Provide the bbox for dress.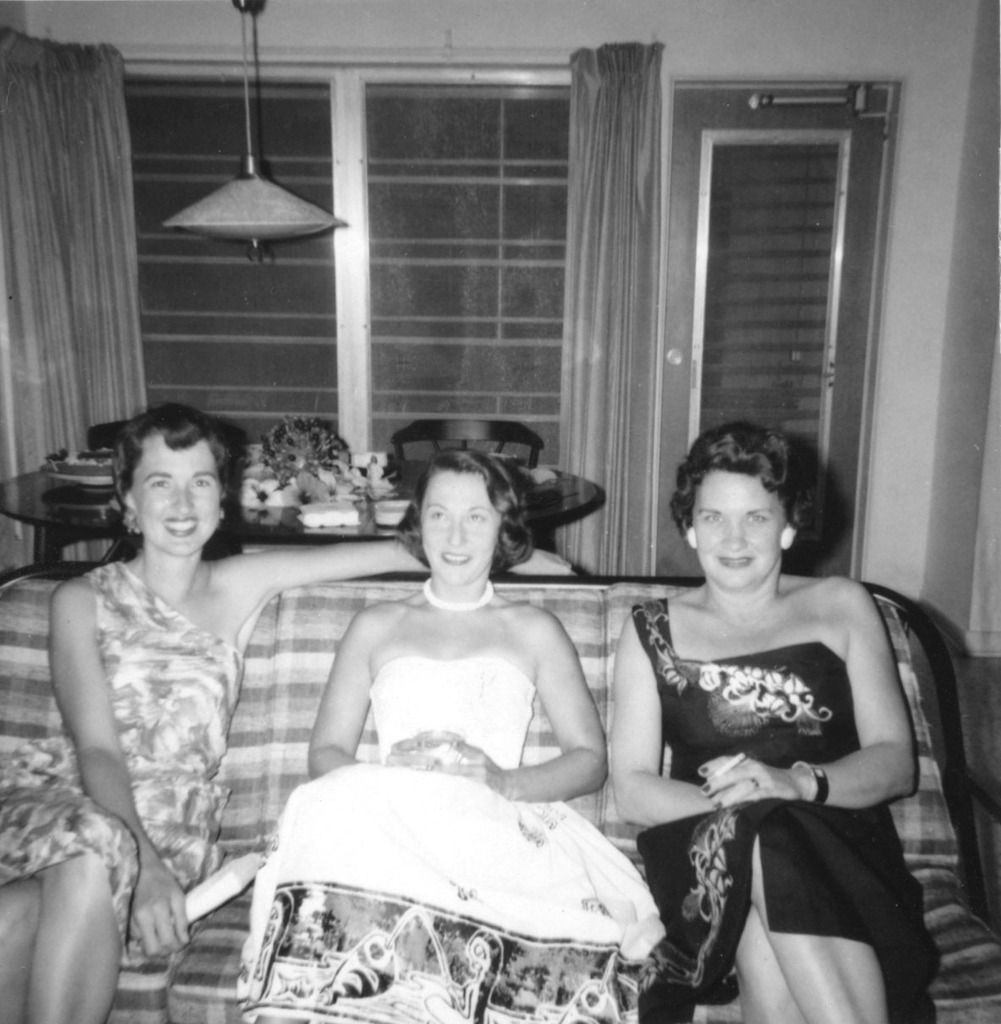
bbox(0, 561, 245, 950).
